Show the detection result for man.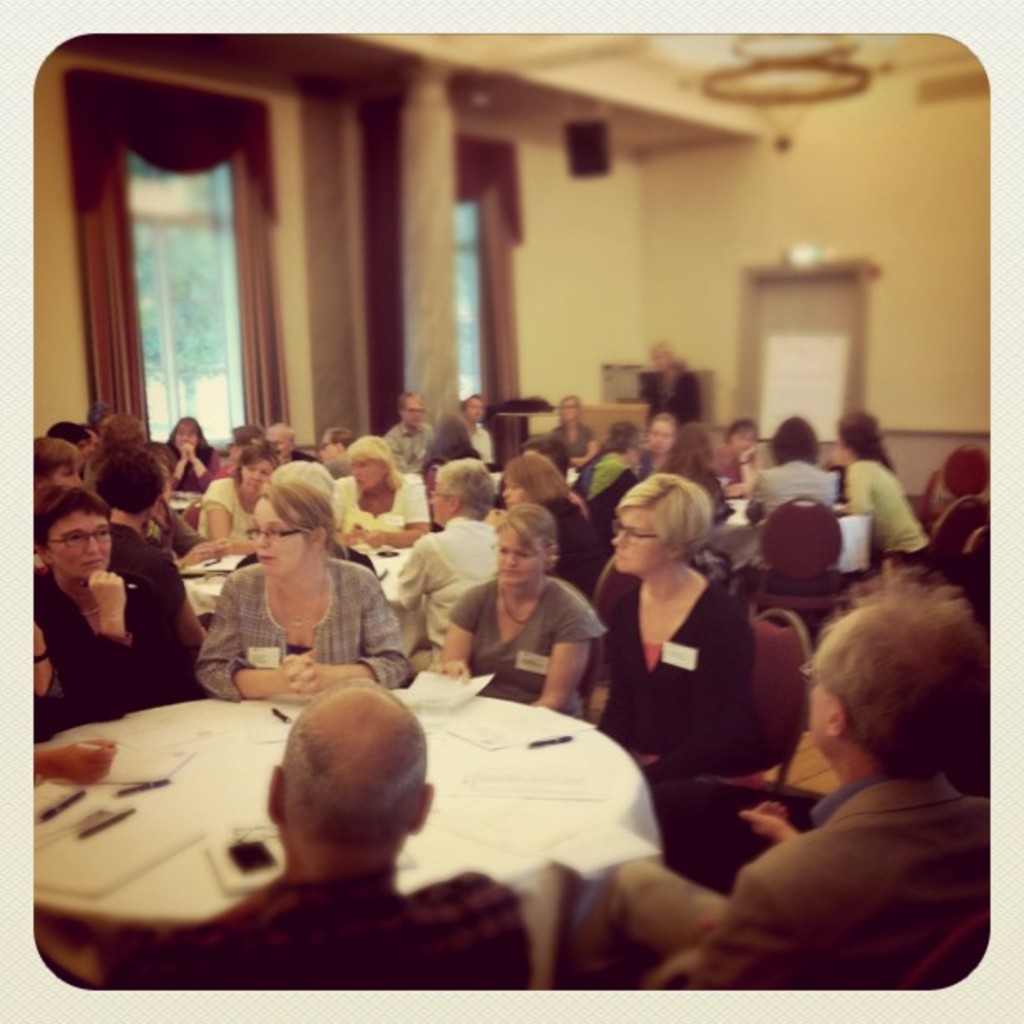
[left=532, top=587, right=1022, bottom=1006].
